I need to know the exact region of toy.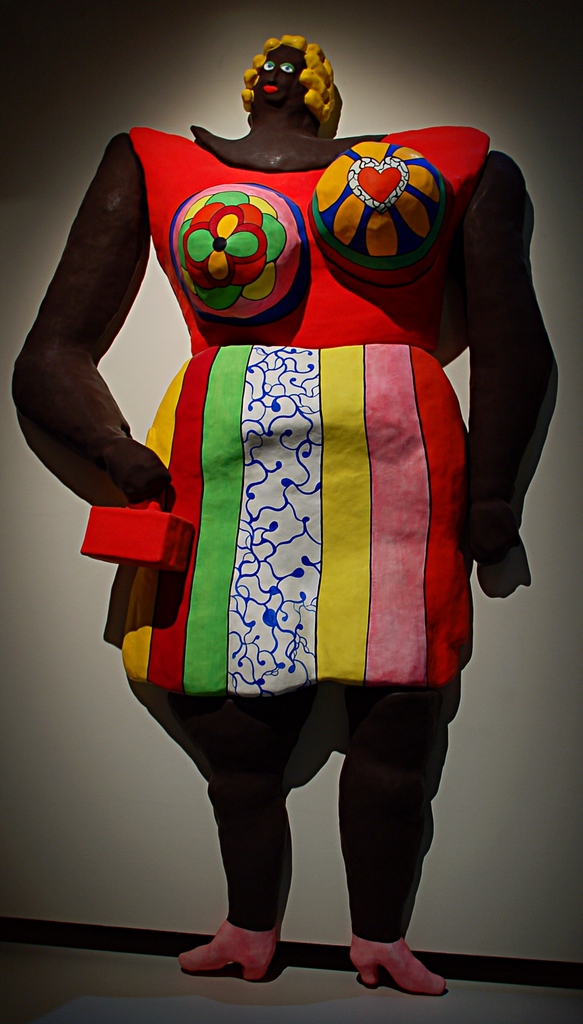
Region: bbox(4, 36, 551, 1009).
